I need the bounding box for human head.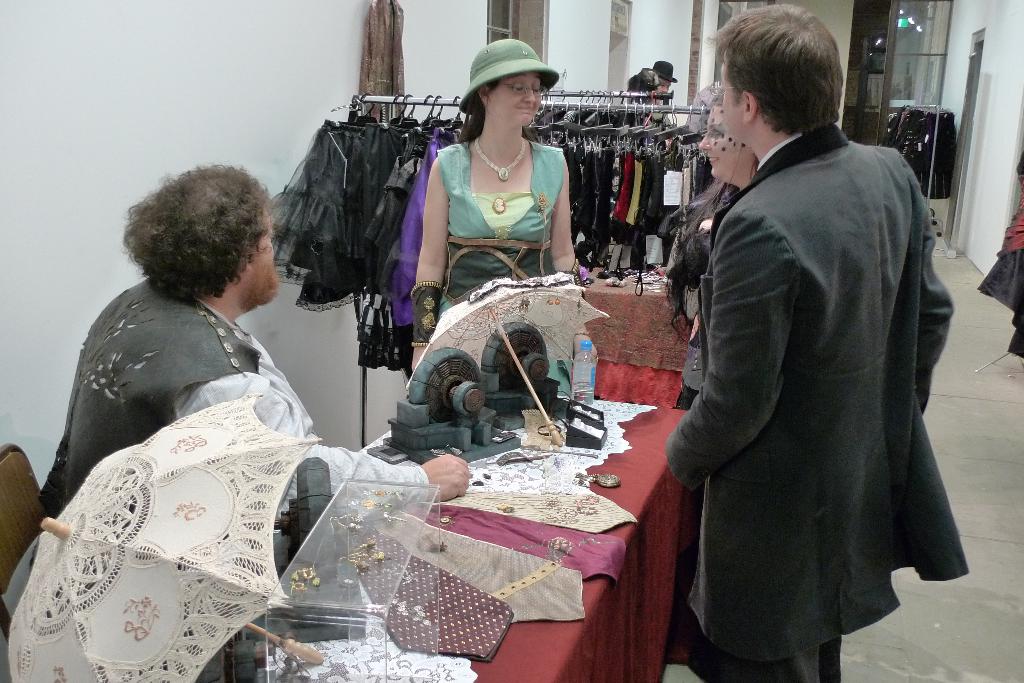
Here it is: (700,12,857,164).
